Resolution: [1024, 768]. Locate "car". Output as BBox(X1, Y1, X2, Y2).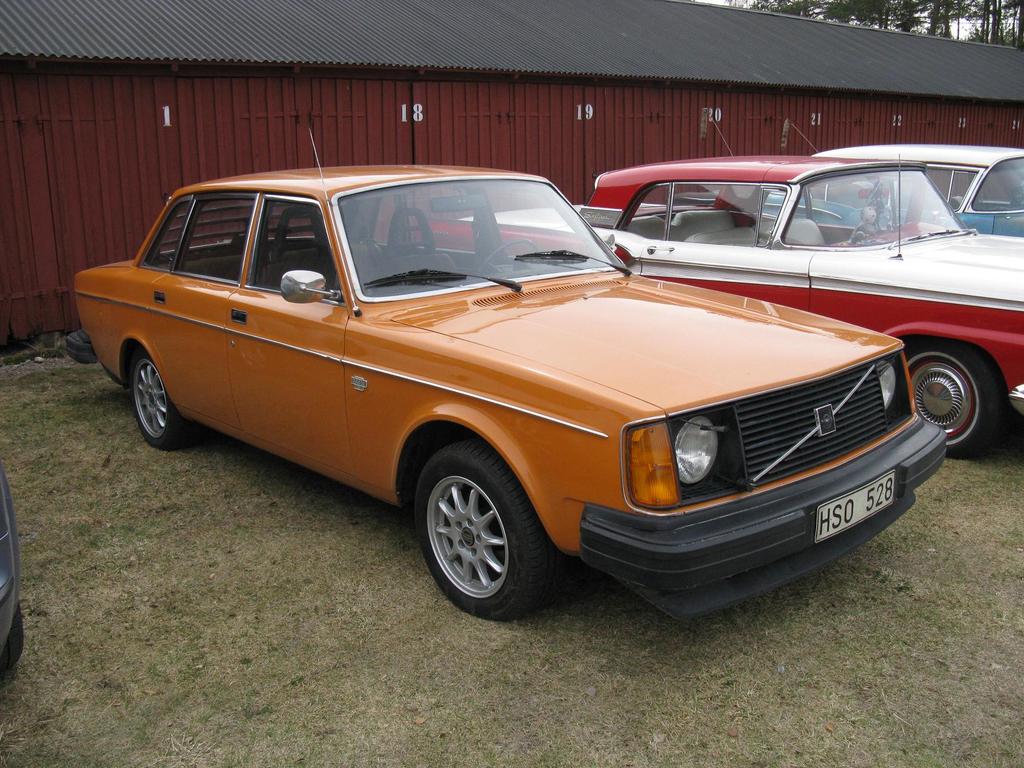
BBox(416, 115, 1023, 458).
